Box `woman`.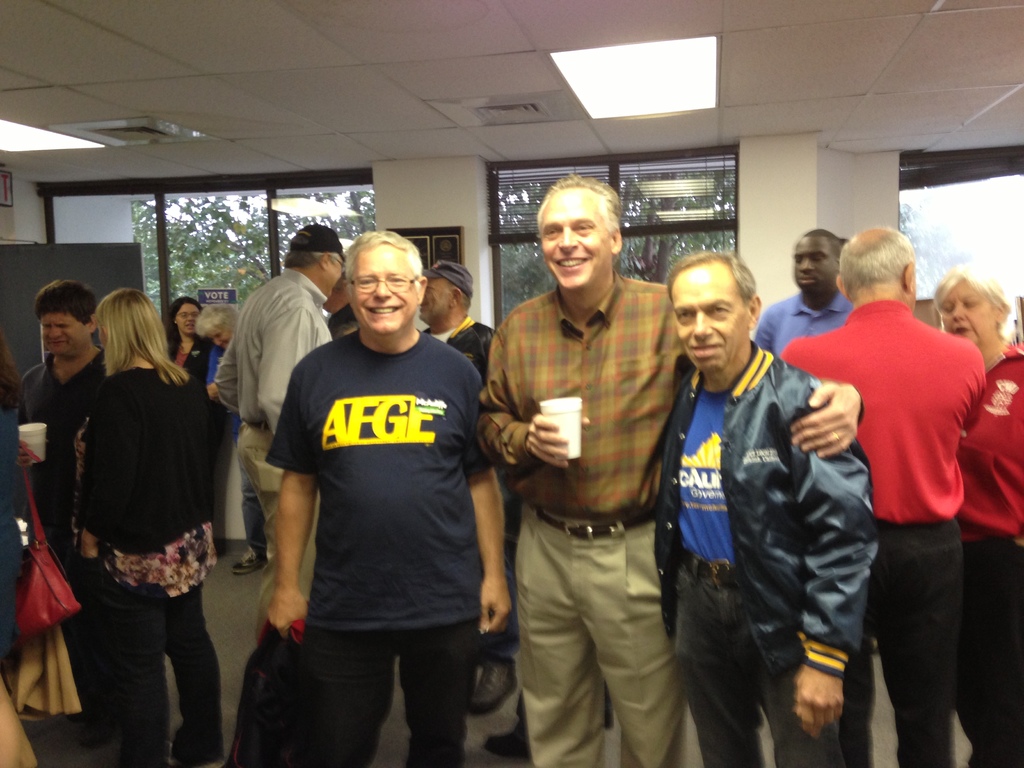
(160,290,204,387).
